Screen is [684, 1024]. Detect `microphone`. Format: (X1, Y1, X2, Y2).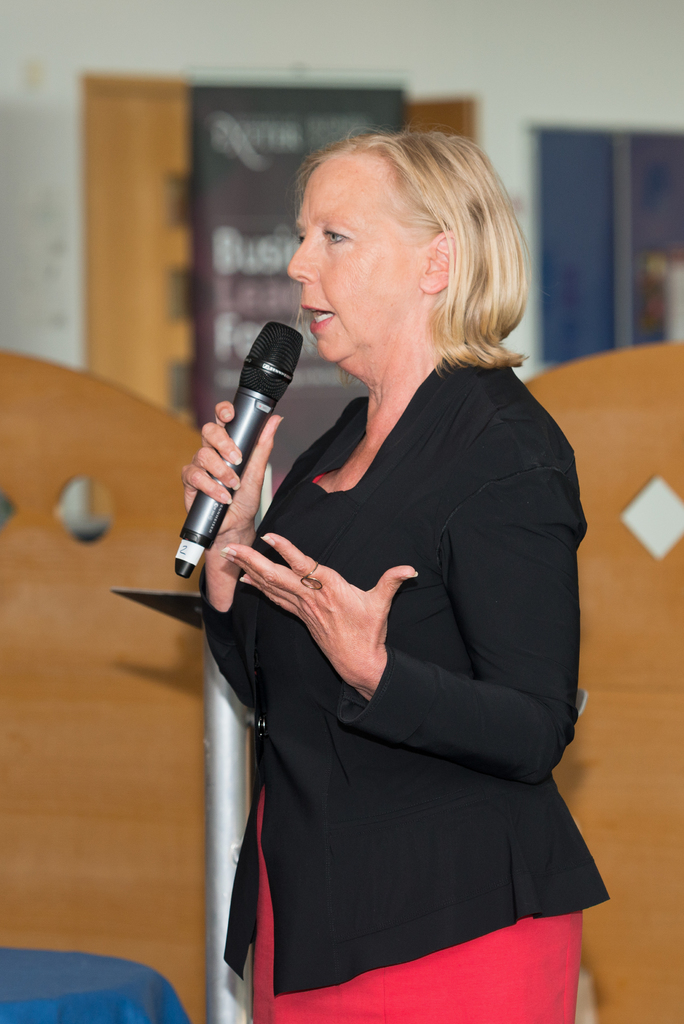
(177, 328, 322, 533).
